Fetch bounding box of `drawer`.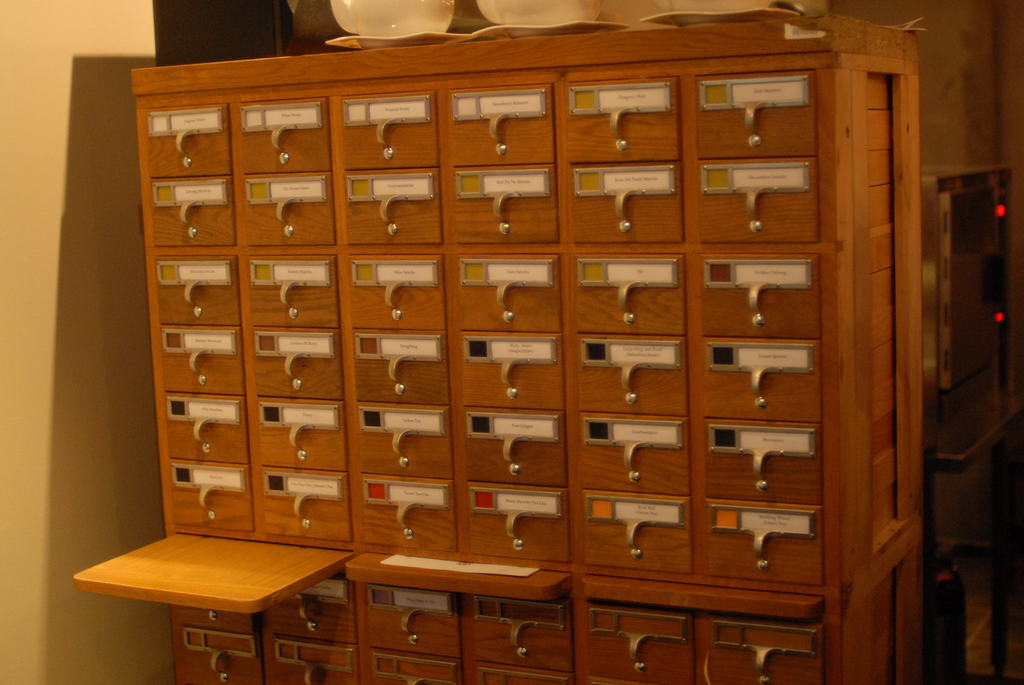
Bbox: <bbox>365, 644, 467, 684</bbox>.
